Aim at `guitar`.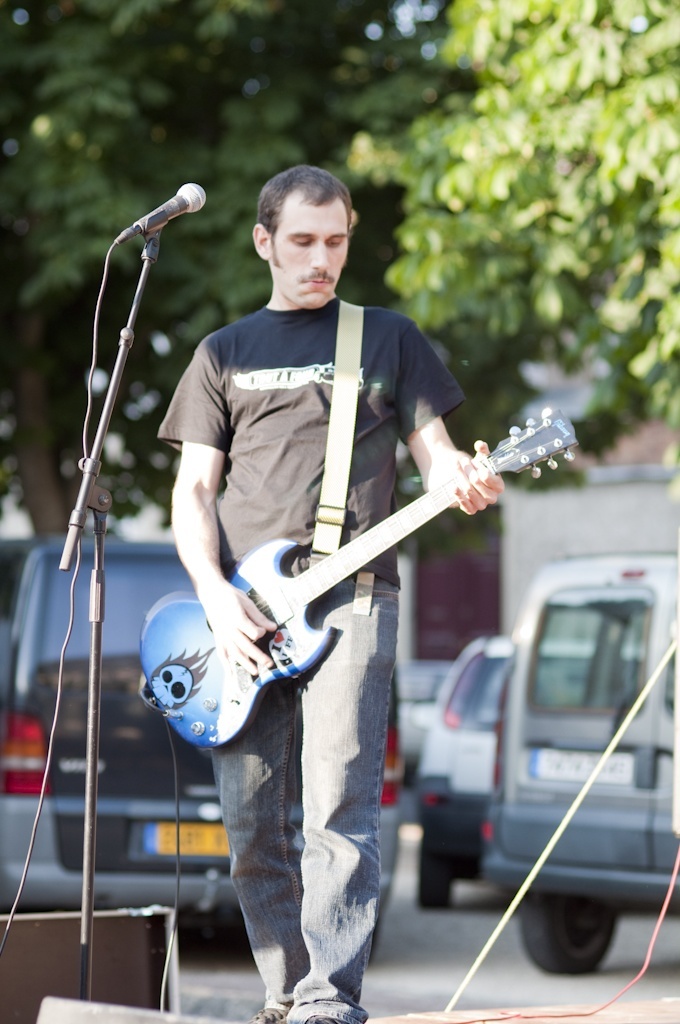
Aimed at <bbox>129, 413, 564, 748</bbox>.
